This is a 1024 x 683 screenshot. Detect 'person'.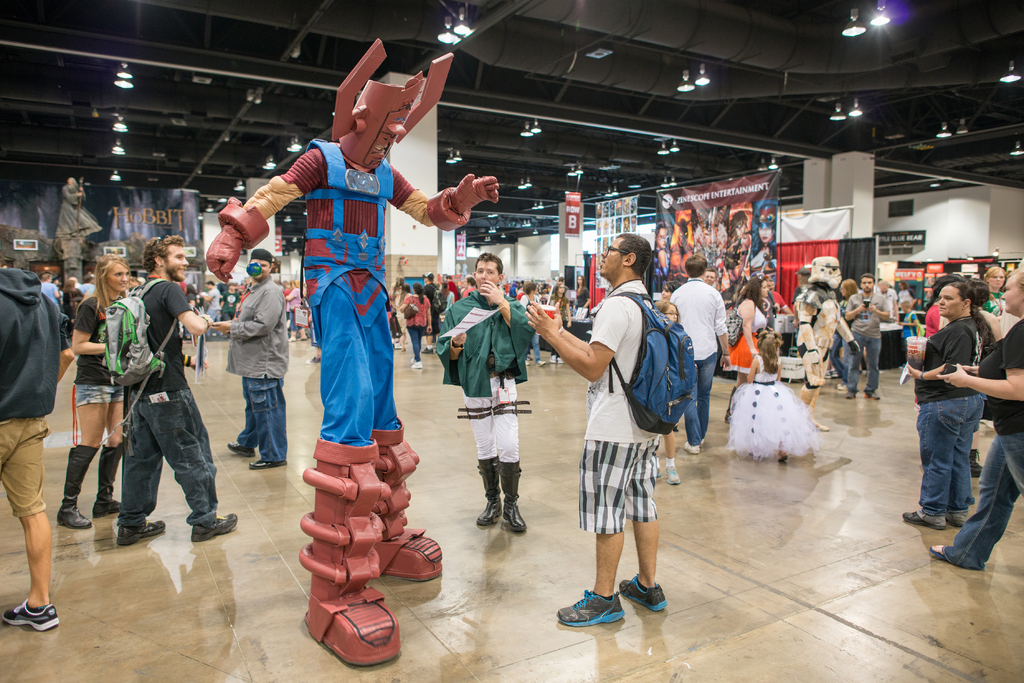
BBox(573, 276, 591, 307).
